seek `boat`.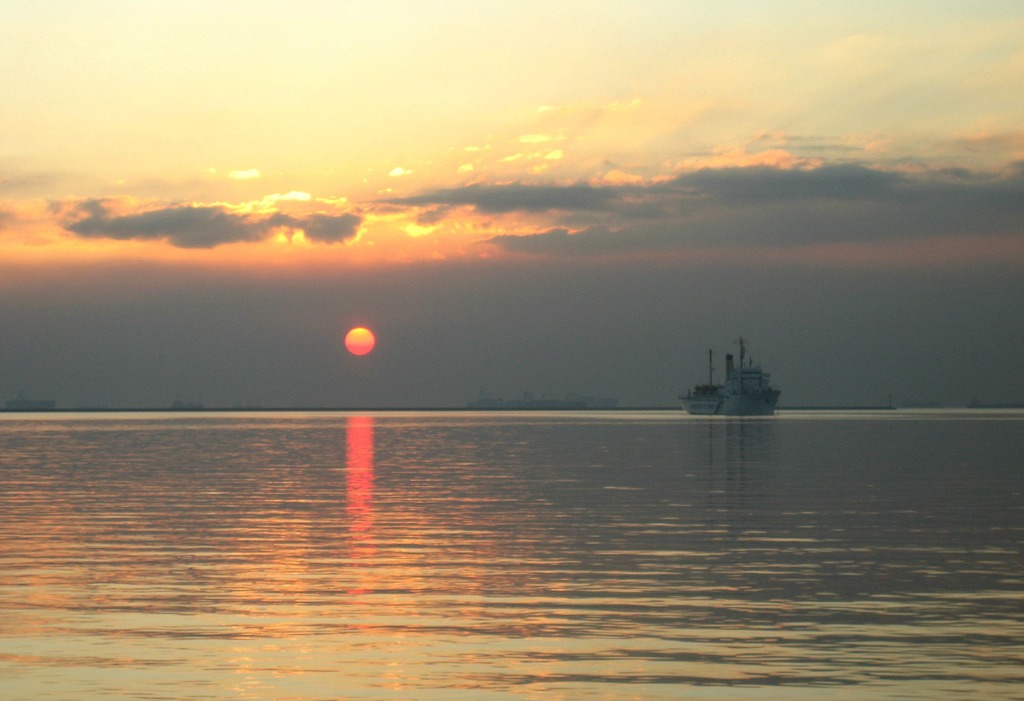
<bbox>674, 344, 778, 434</bbox>.
